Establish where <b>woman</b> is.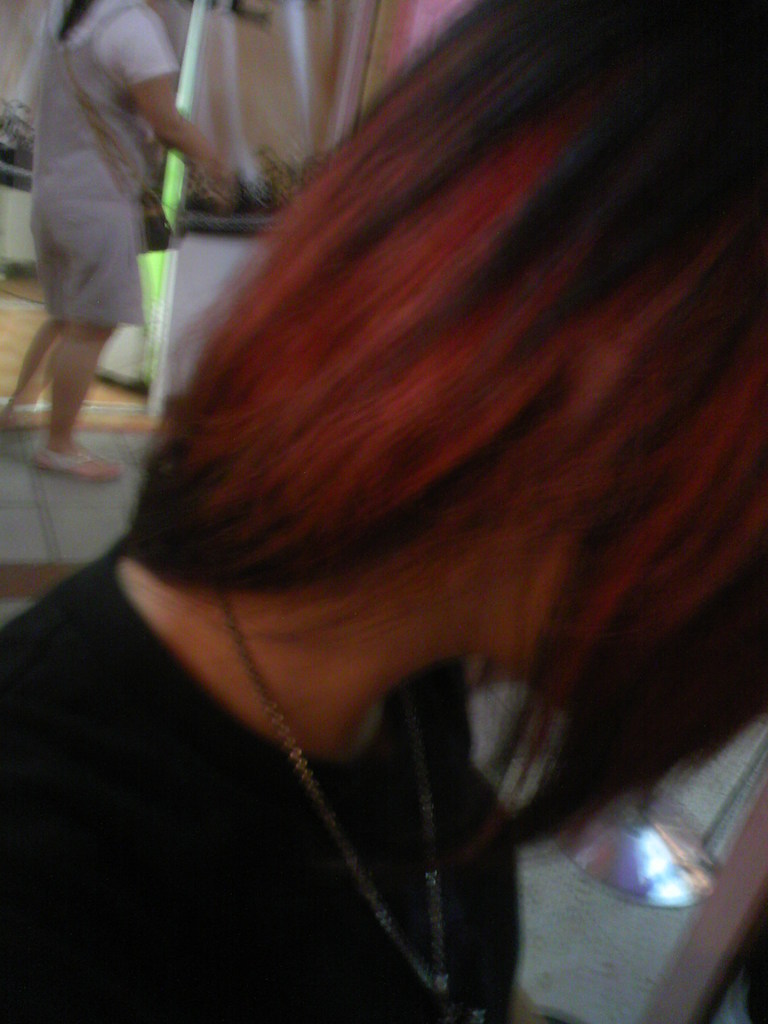
Established at 6,0,216,487.
